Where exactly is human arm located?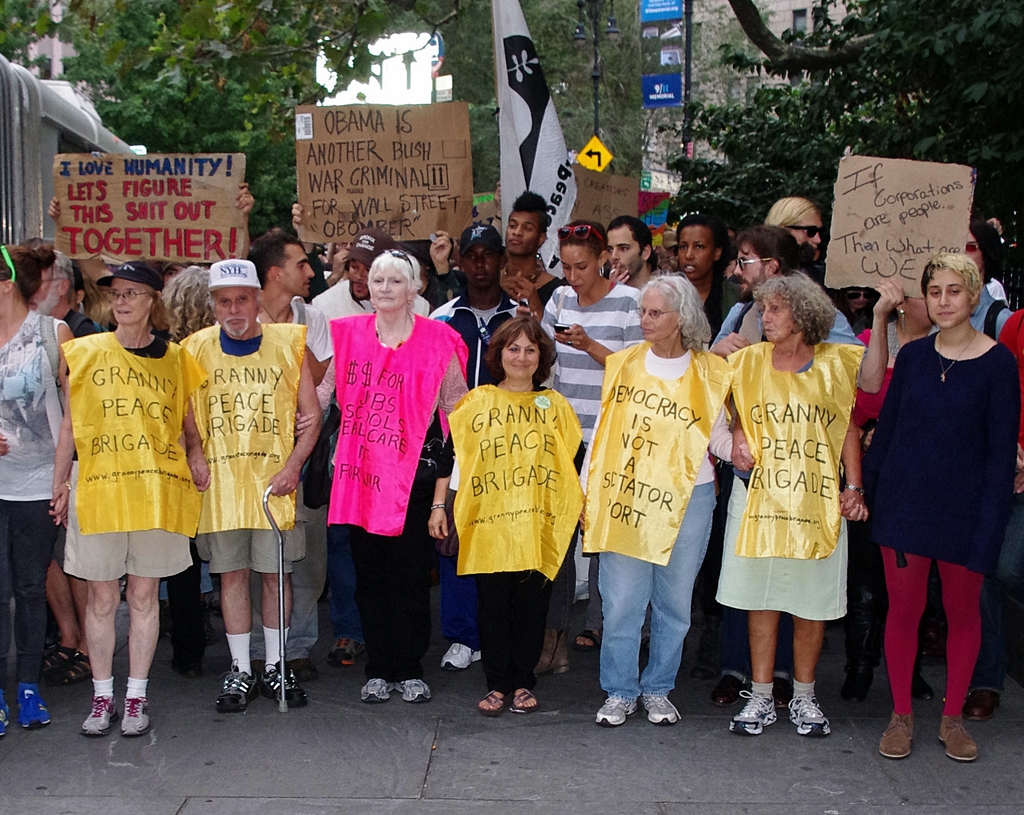
Its bounding box is bbox=(46, 361, 79, 522).
